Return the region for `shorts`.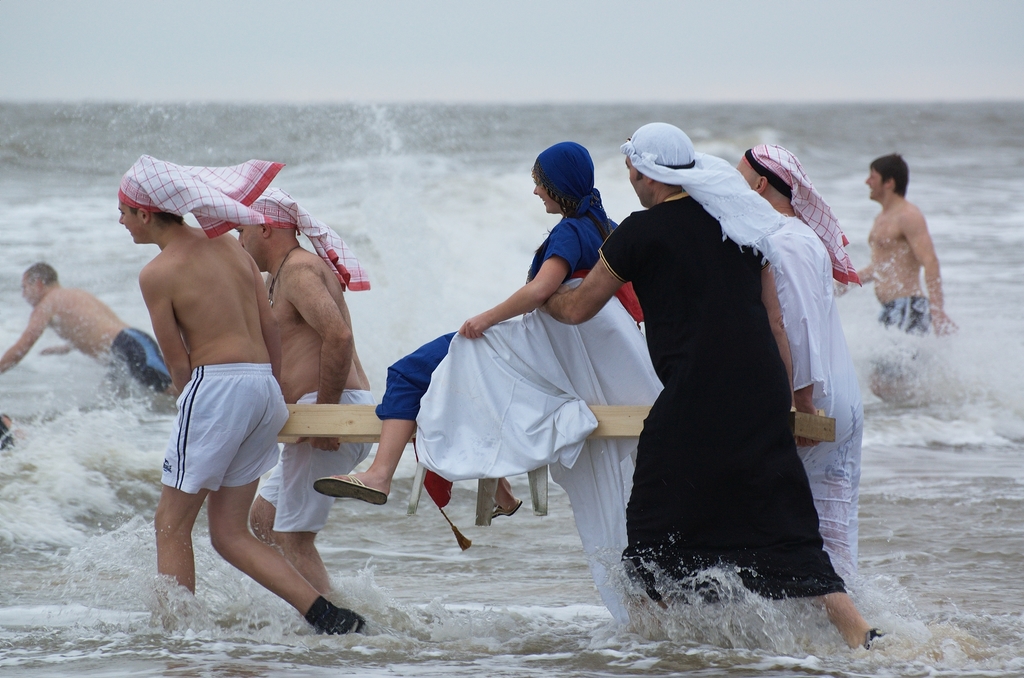
[875,297,930,337].
